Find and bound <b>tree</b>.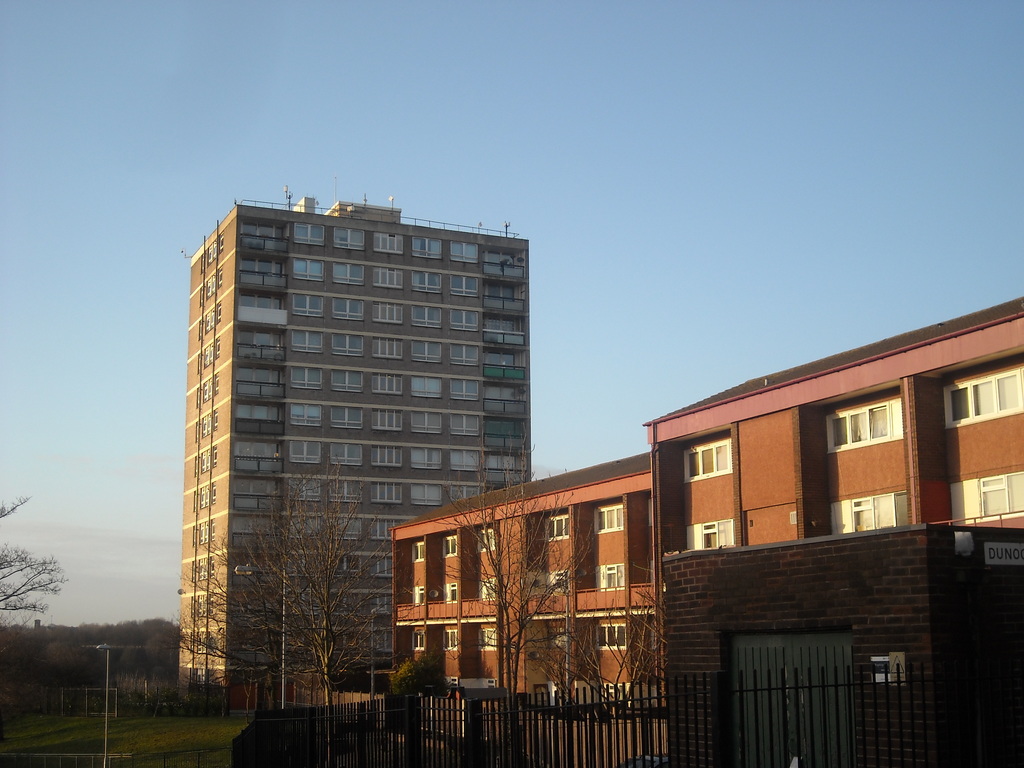
Bound: Rect(173, 459, 401, 765).
